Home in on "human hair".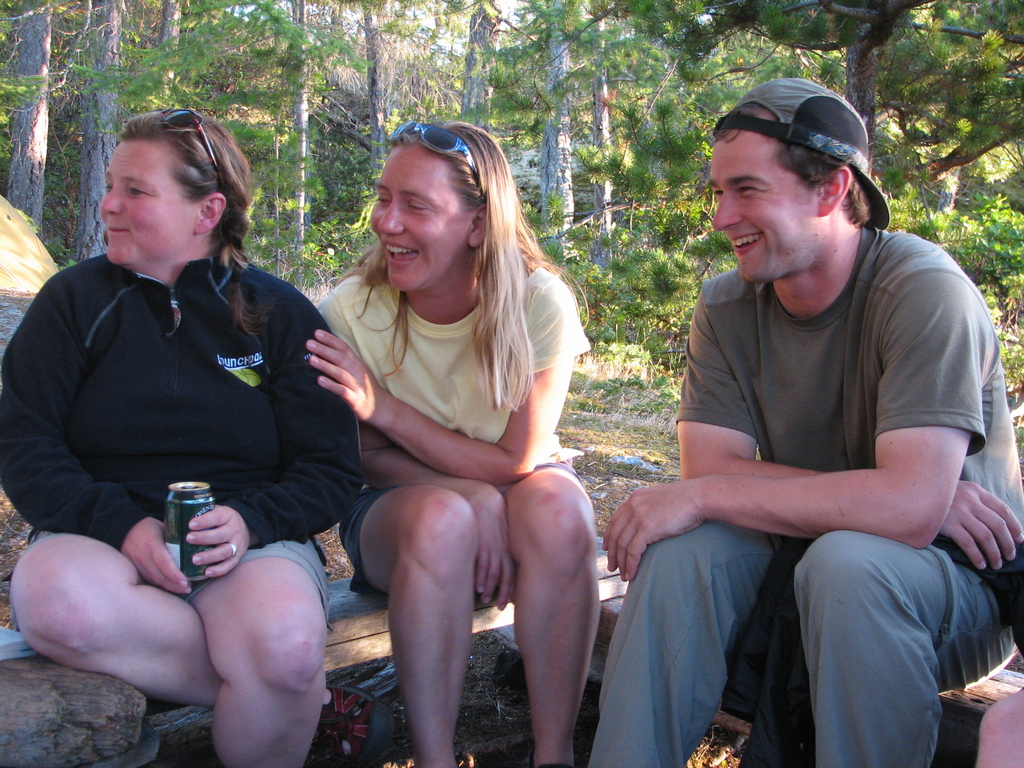
Homed in at rect(116, 105, 266, 348).
